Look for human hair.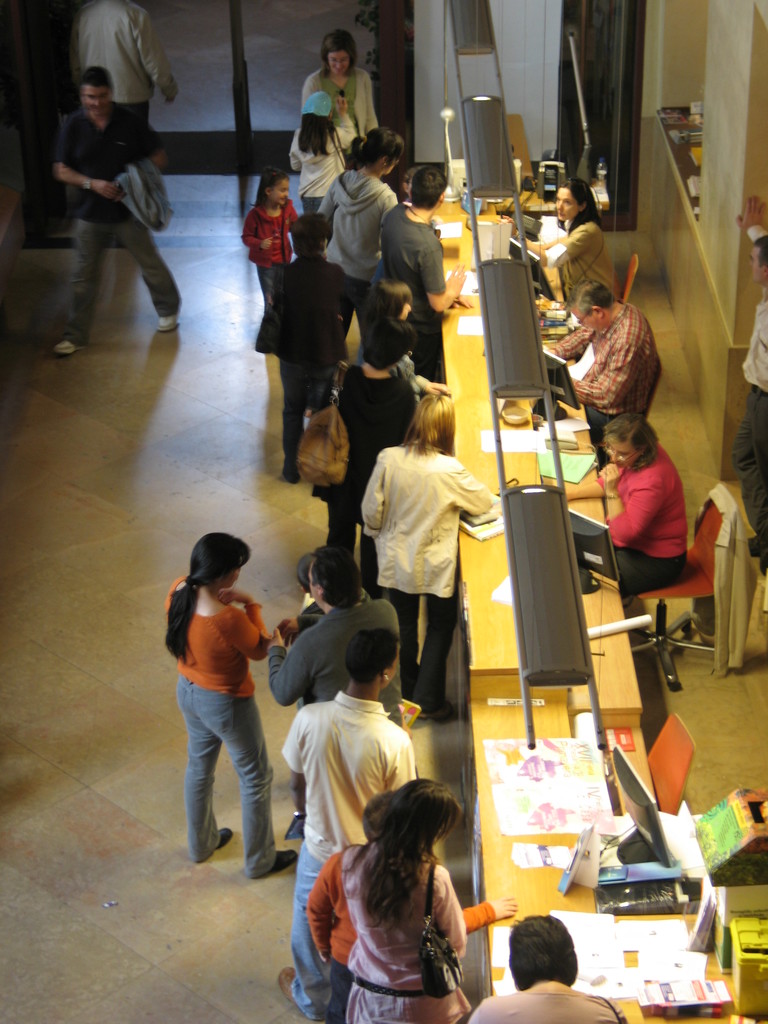
Found: [left=563, top=280, right=616, bottom=323].
